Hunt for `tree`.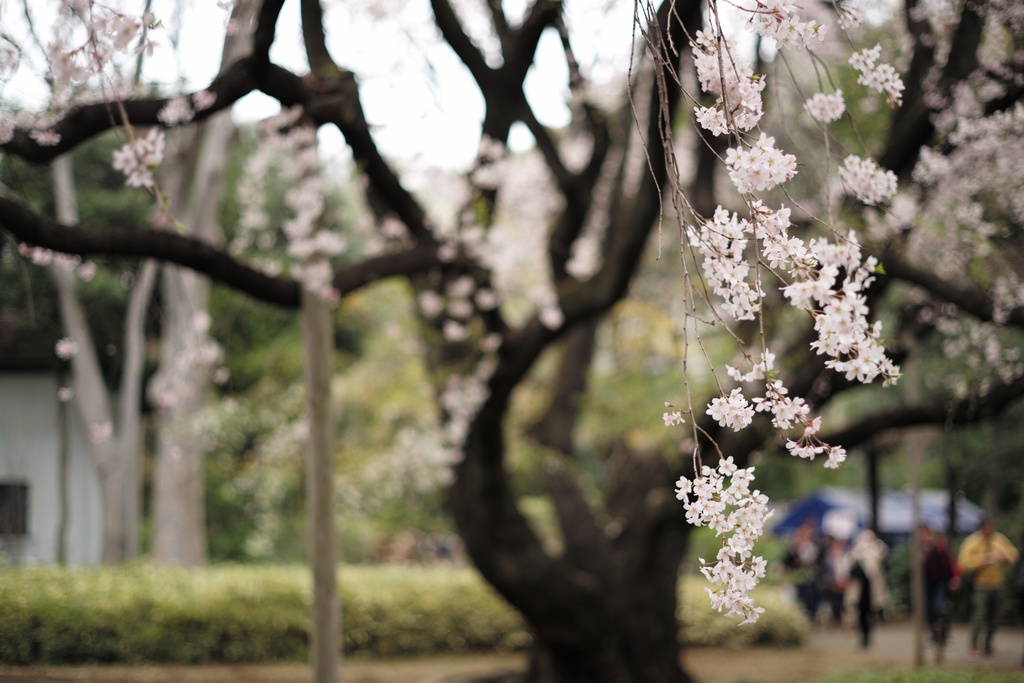
Hunted down at <bbox>0, 0, 1023, 682</bbox>.
